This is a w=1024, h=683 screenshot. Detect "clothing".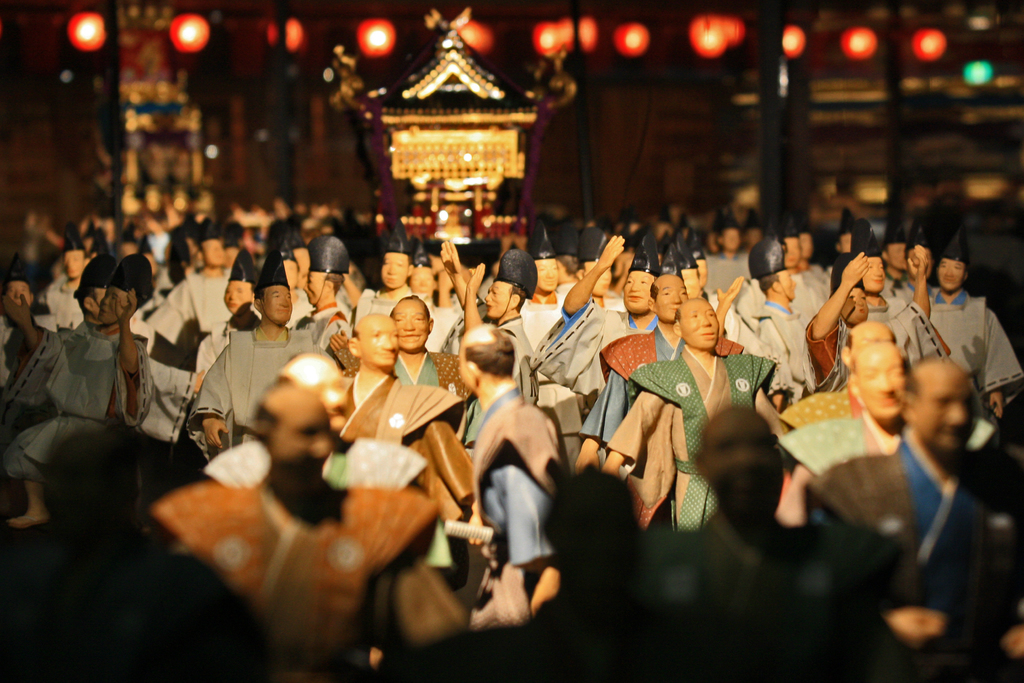
locate(478, 395, 566, 579).
